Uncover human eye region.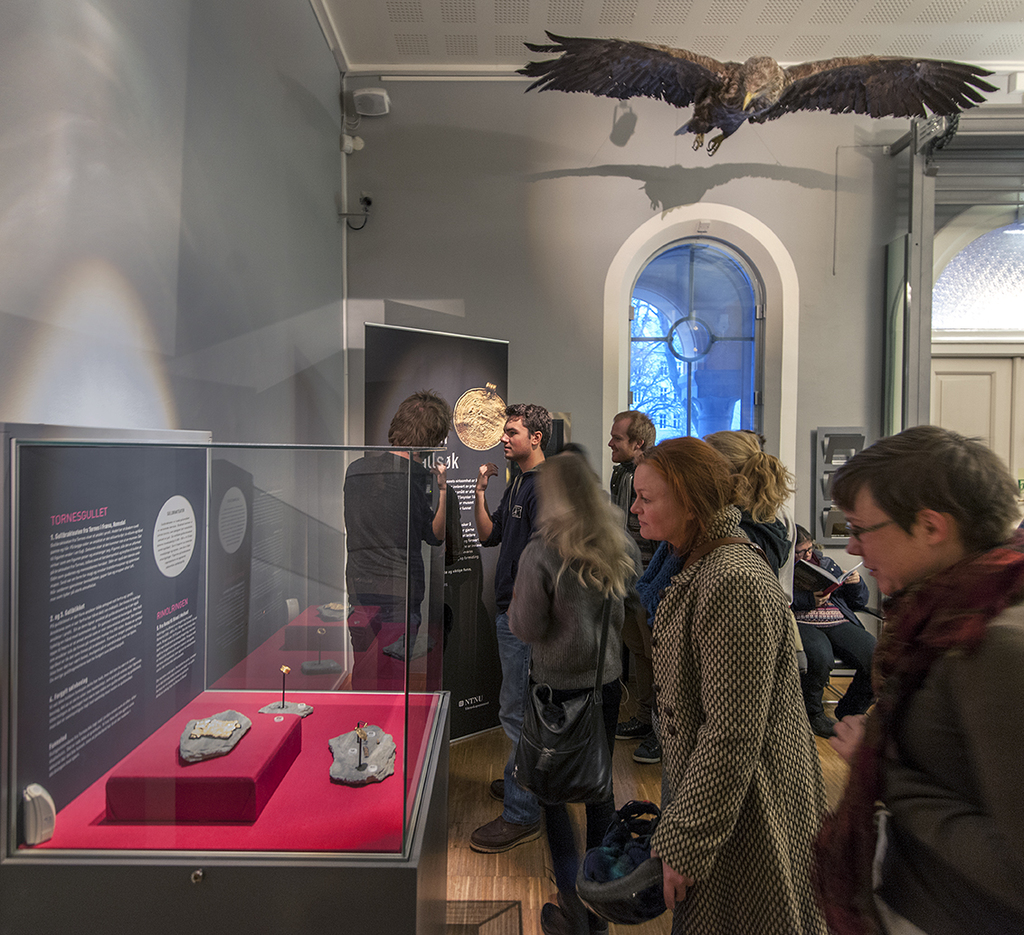
Uncovered: (x1=638, y1=494, x2=658, y2=508).
